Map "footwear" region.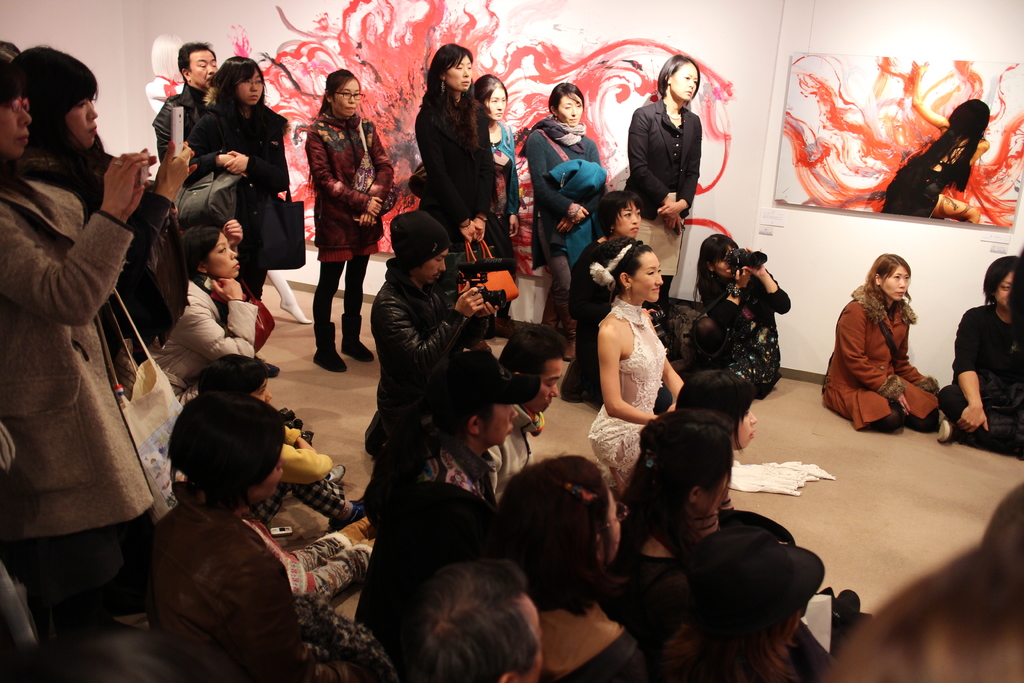
Mapped to detection(936, 415, 954, 443).
